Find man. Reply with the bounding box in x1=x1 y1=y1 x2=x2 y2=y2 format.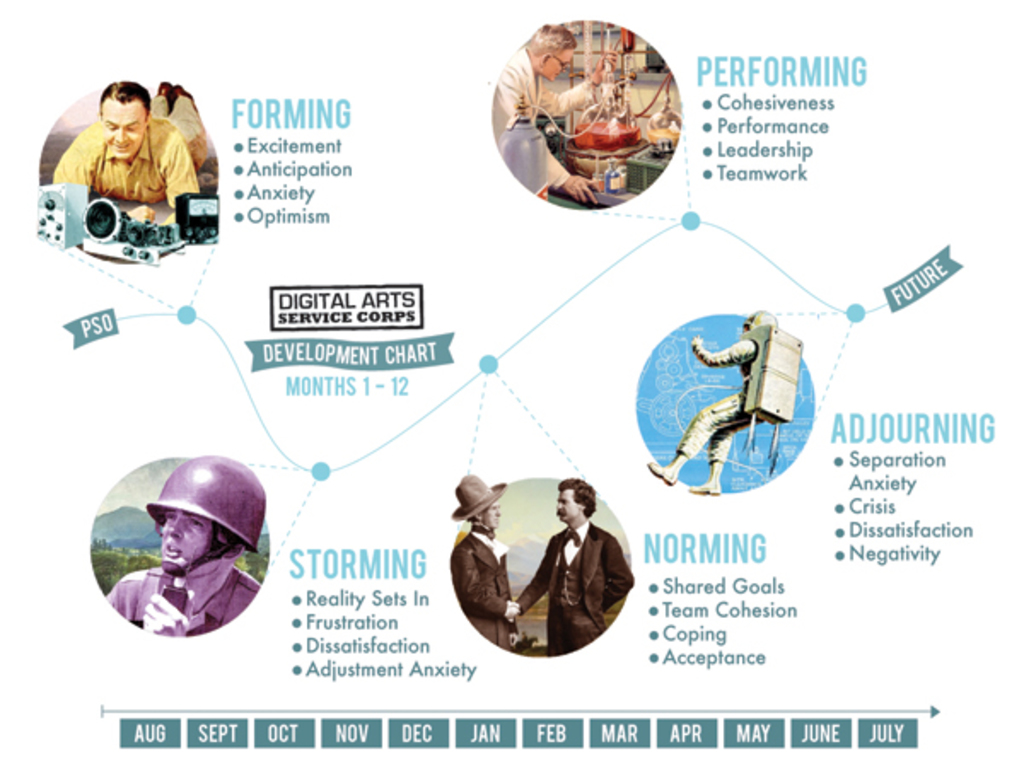
x1=48 y1=78 x2=215 y2=234.
